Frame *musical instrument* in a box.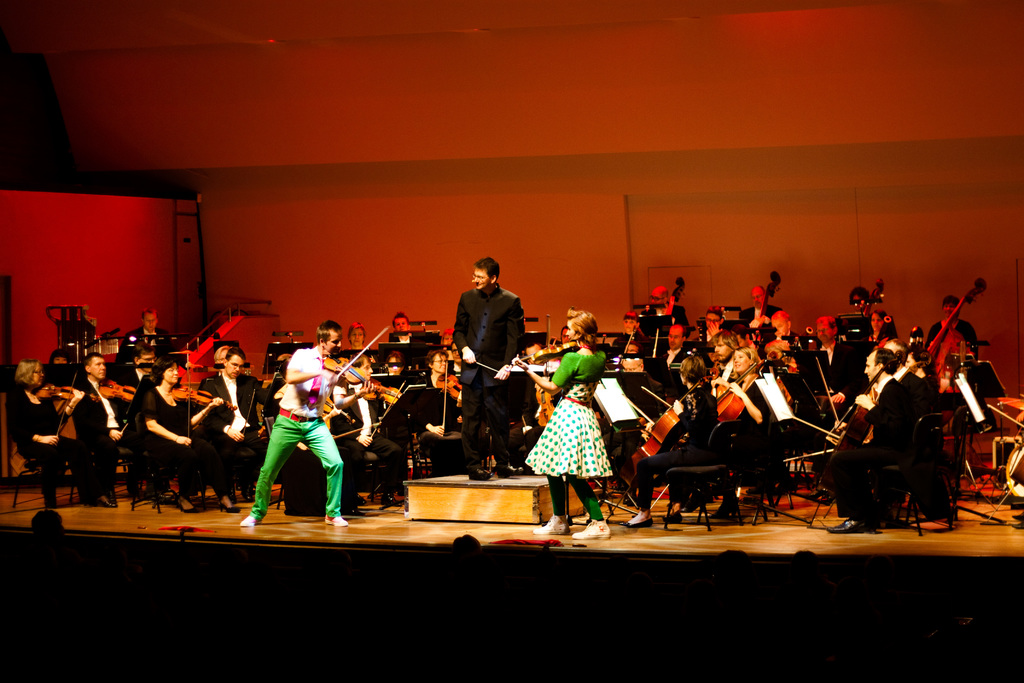
rect(34, 372, 102, 445).
